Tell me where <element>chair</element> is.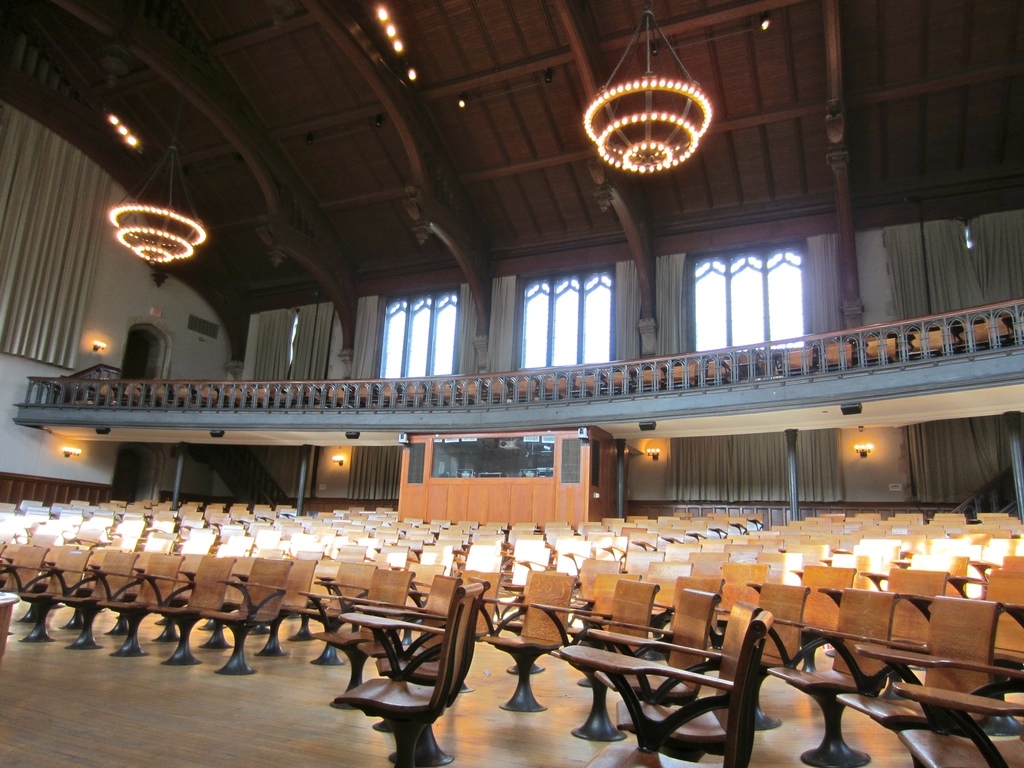
<element>chair</element> is at <box>56,552,140,651</box>.
